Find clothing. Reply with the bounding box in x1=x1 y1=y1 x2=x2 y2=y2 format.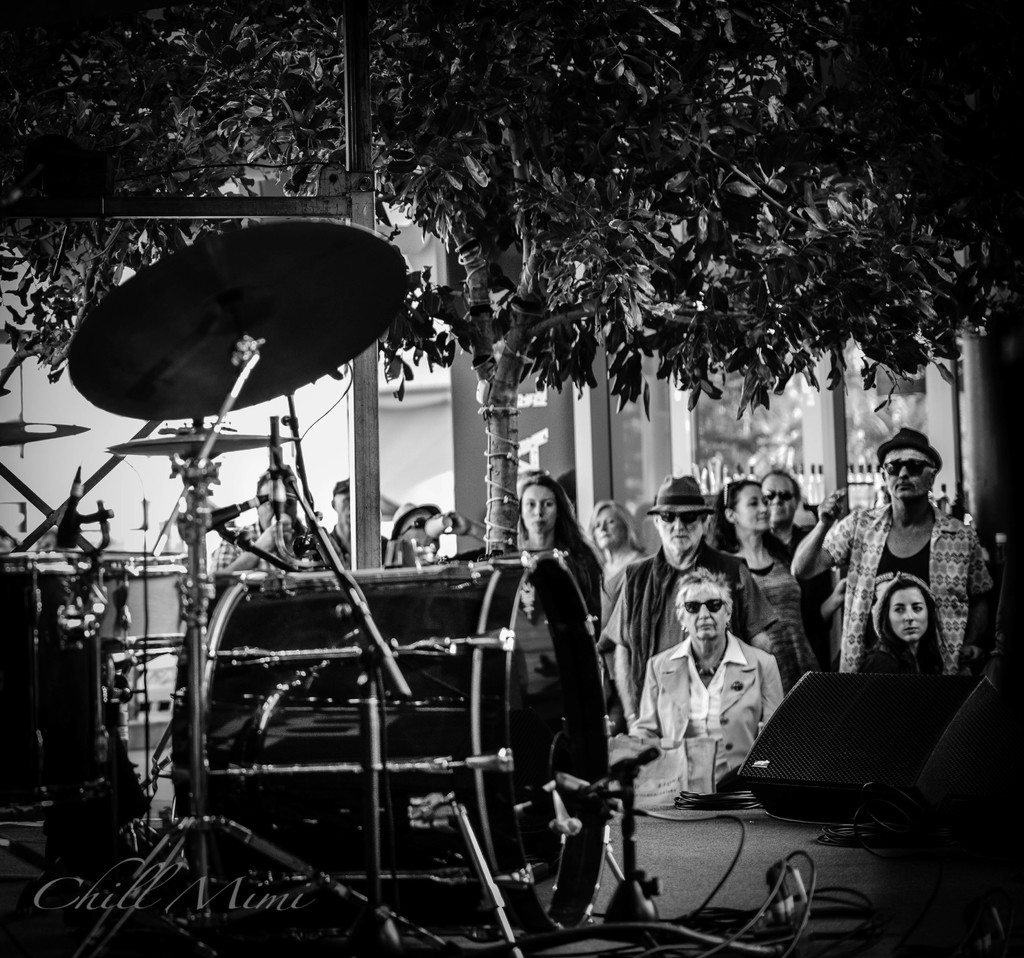
x1=634 y1=629 x2=788 y2=801.
